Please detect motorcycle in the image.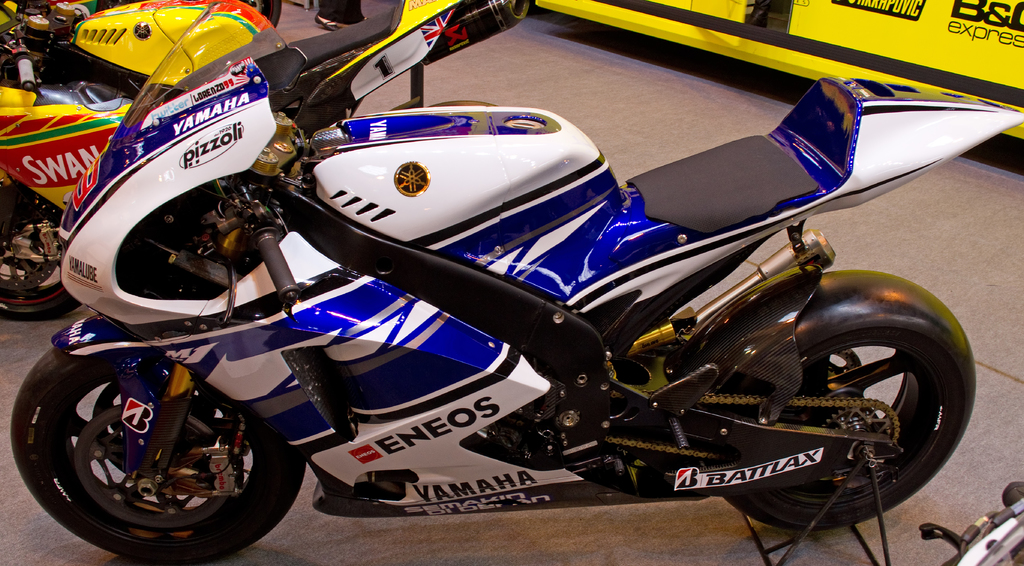
(0, 21, 1023, 551).
